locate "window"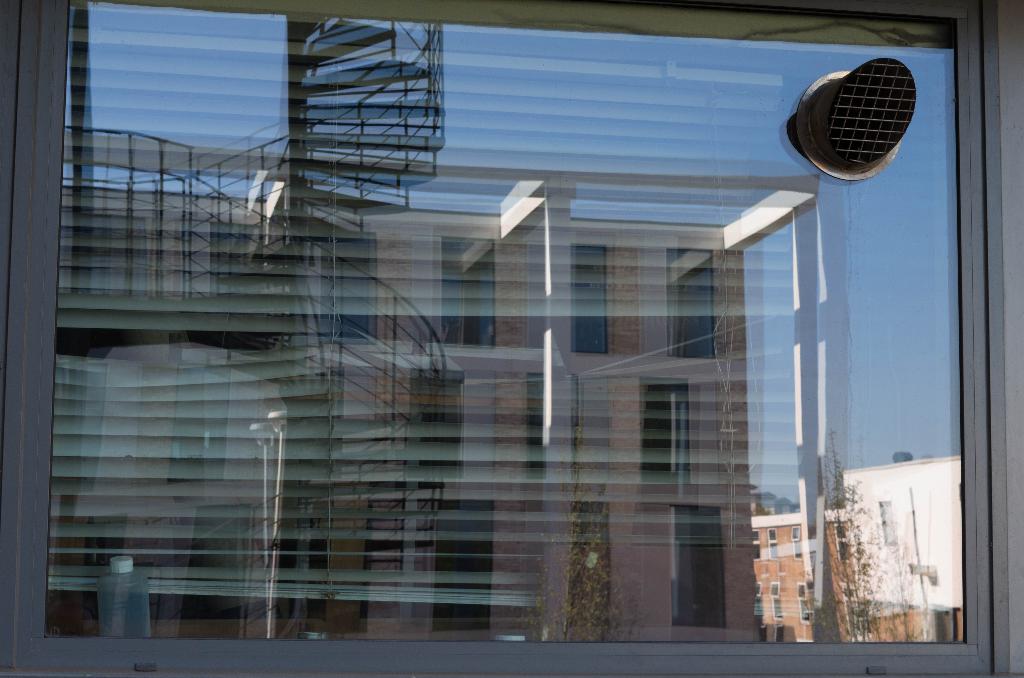
640 375 695 495
